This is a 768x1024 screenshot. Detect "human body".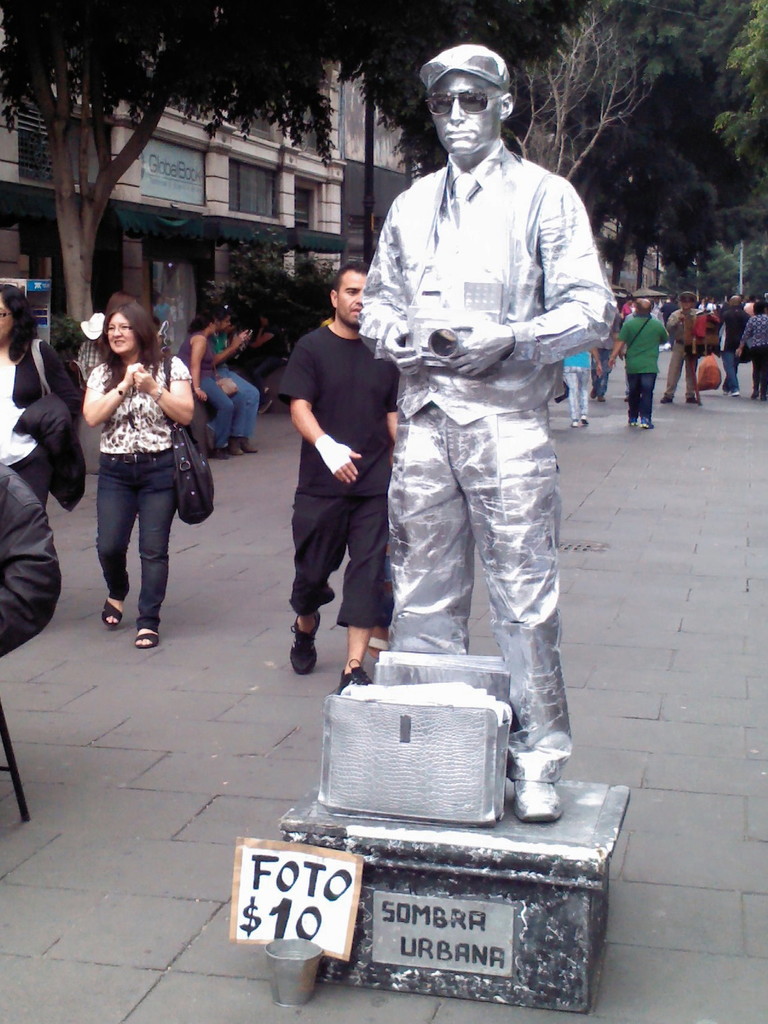
(742, 310, 767, 396).
